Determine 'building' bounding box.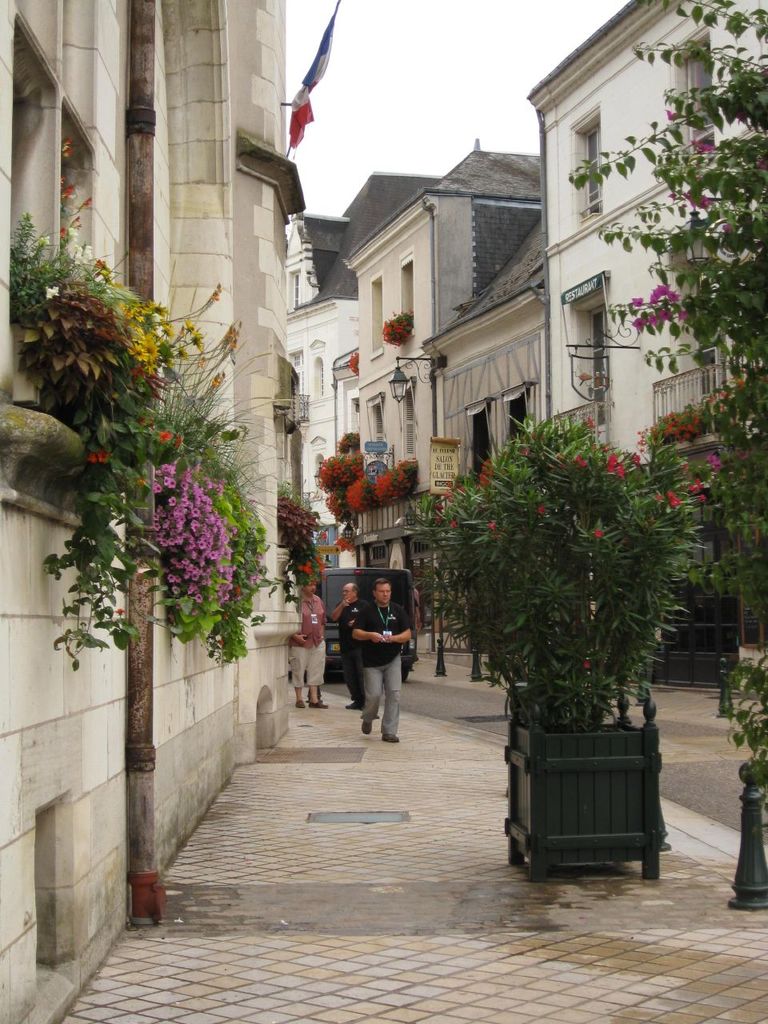
Determined: Rect(334, 134, 552, 510).
